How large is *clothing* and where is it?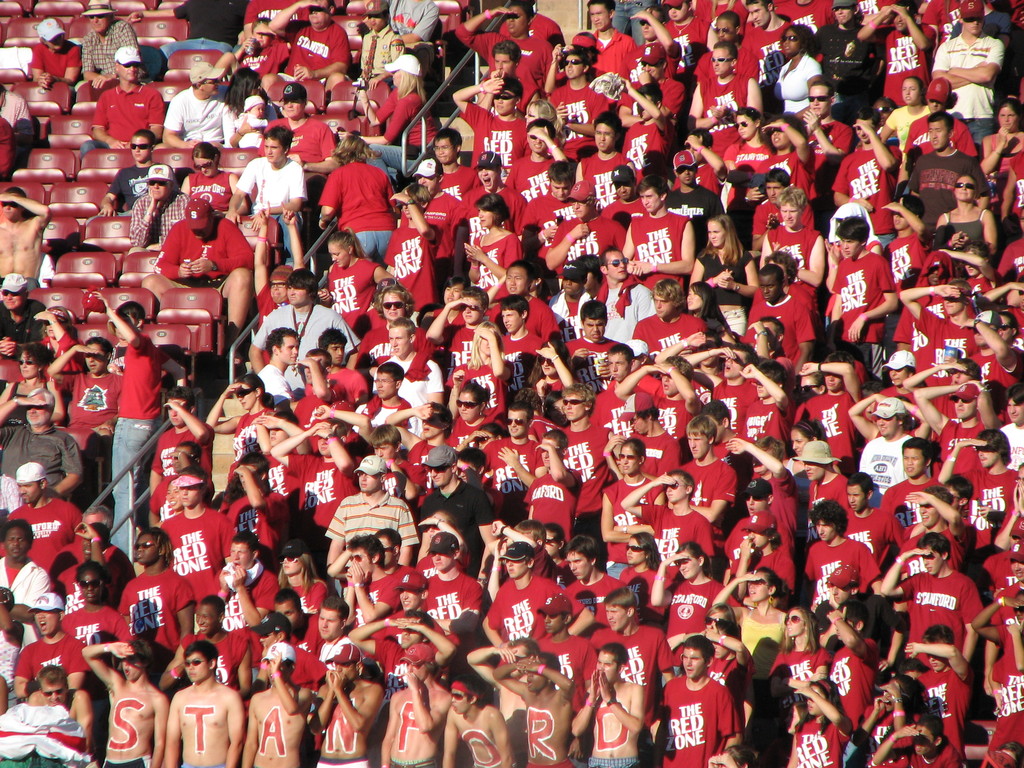
Bounding box: locate(416, 573, 488, 635).
